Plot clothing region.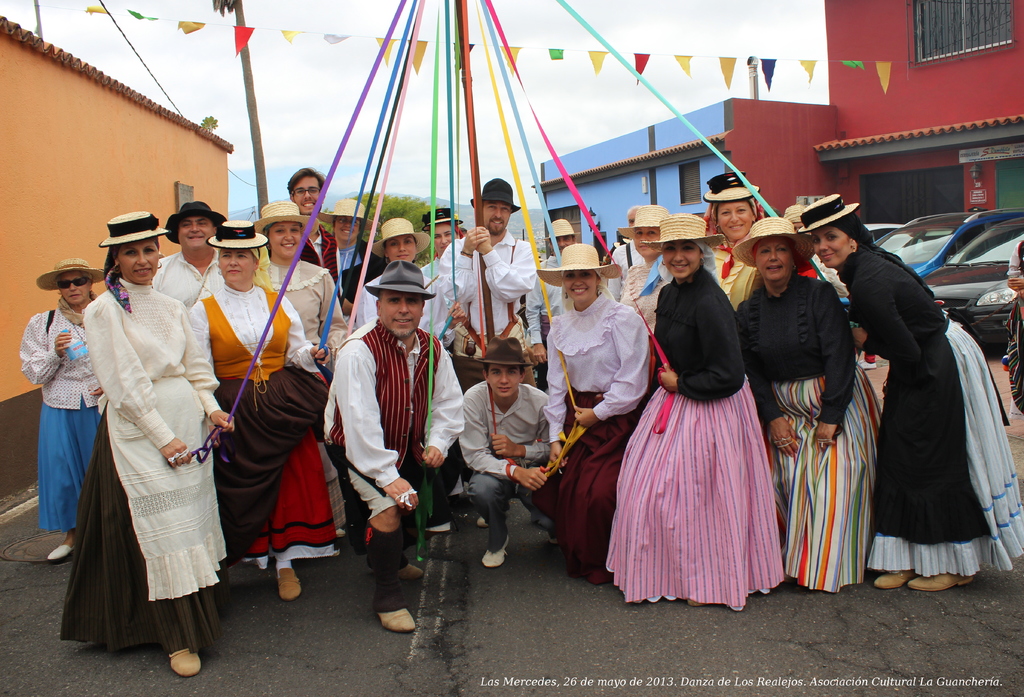
Plotted at l=456, t=225, r=532, b=383.
